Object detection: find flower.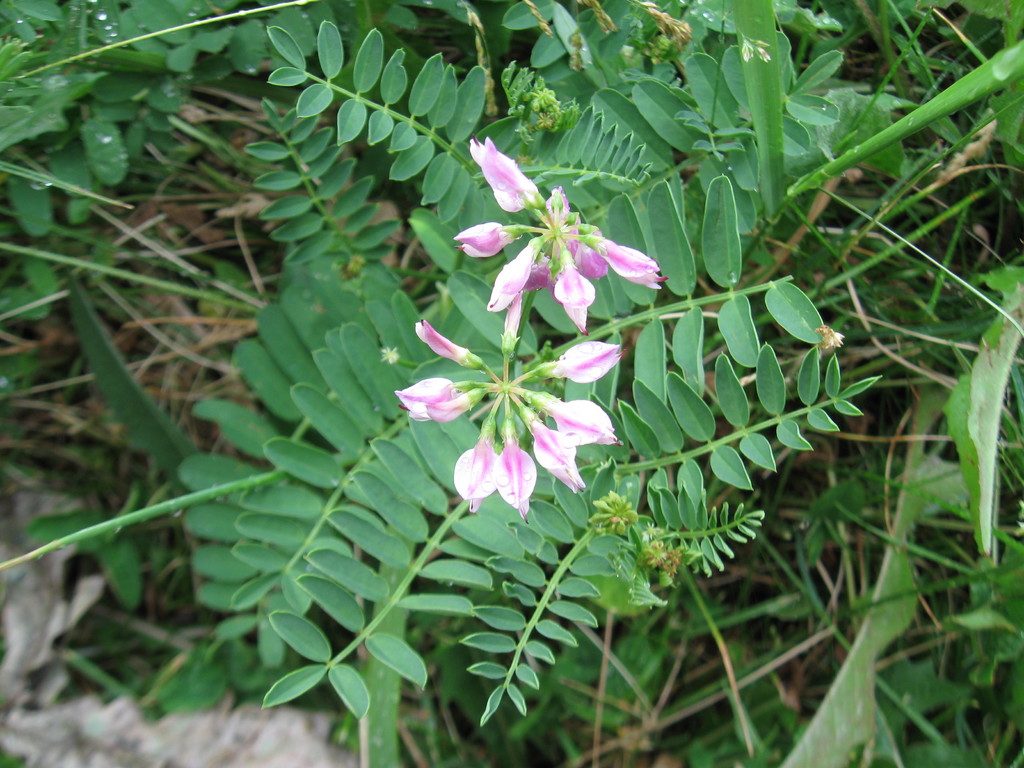
538 394 625 452.
